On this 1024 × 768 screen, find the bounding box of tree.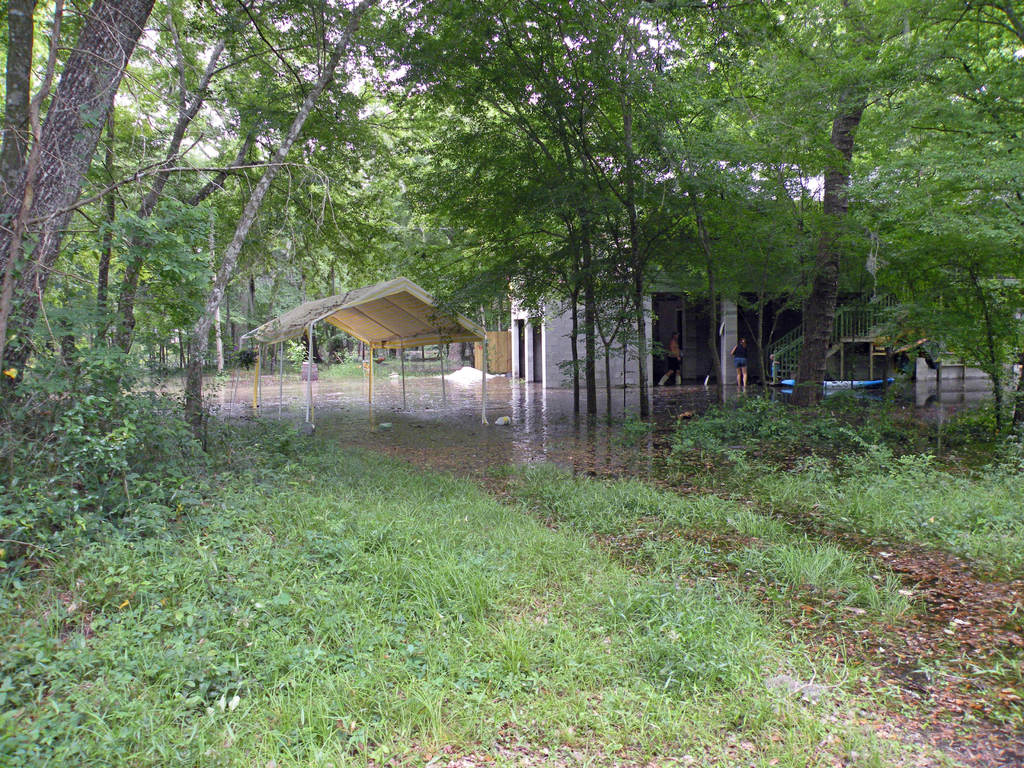
Bounding box: box=[33, 0, 290, 530].
